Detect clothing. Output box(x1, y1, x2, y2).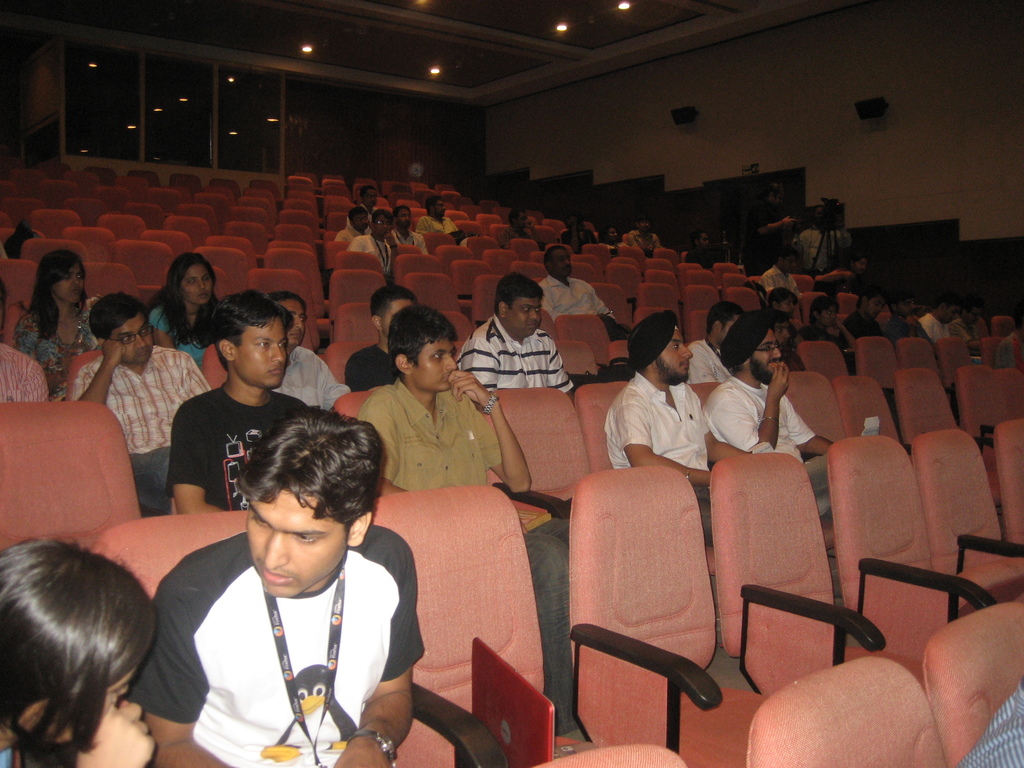
box(262, 343, 346, 419).
